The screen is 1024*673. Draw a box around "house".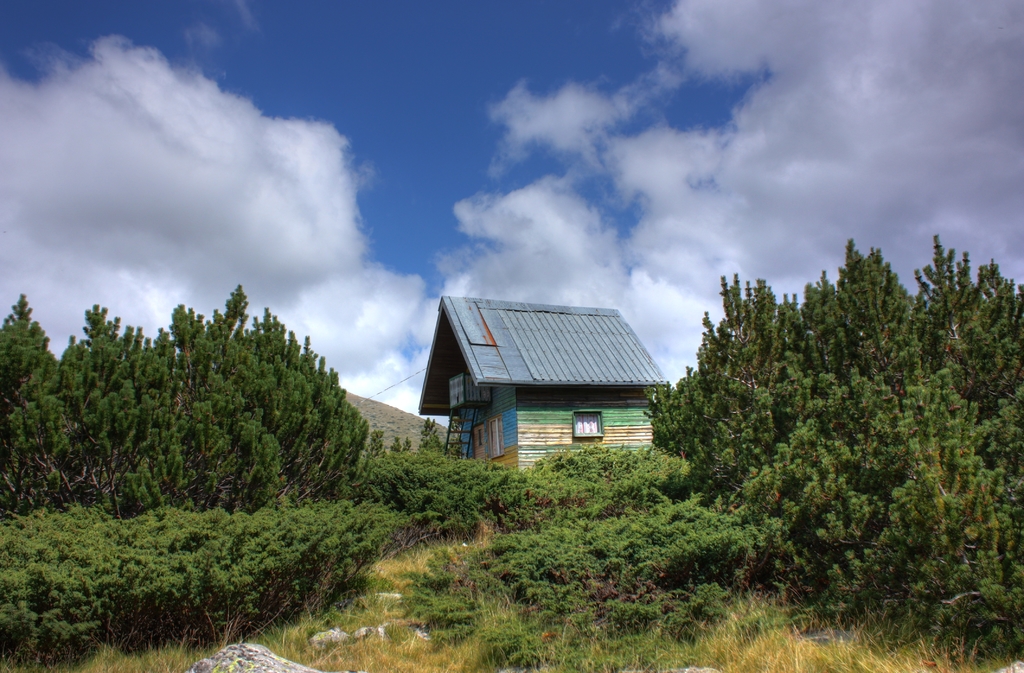
x1=420, y1=296, x2=673, y2=476.
